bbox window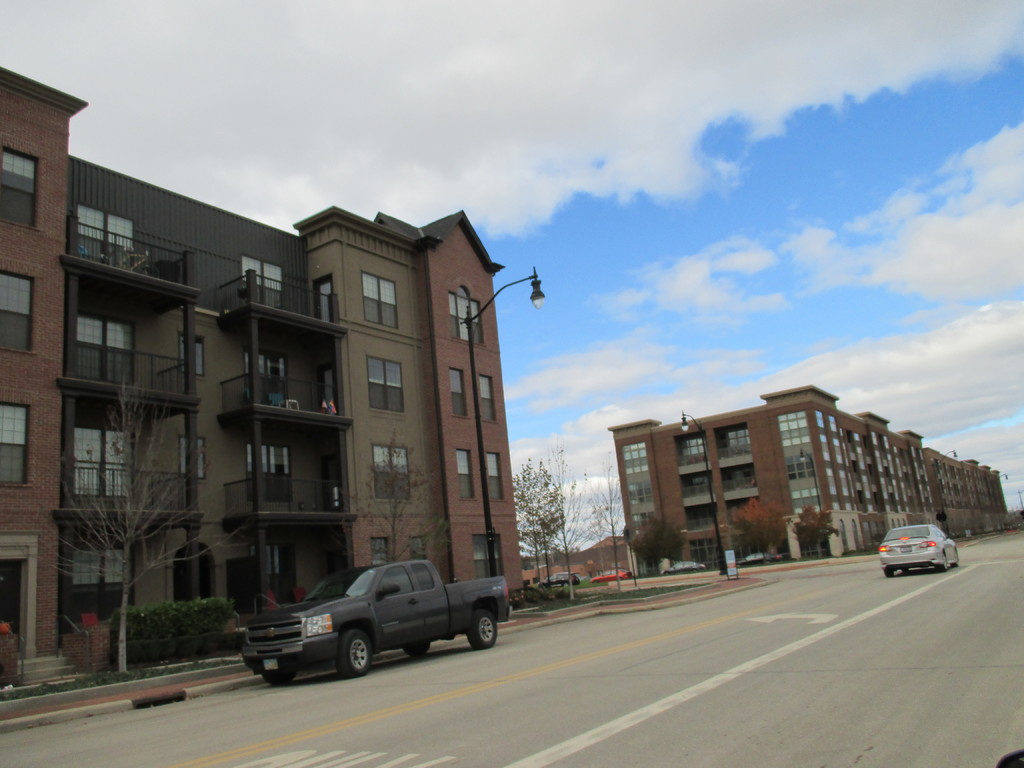
<region>476, 376, 493, 420</region>
